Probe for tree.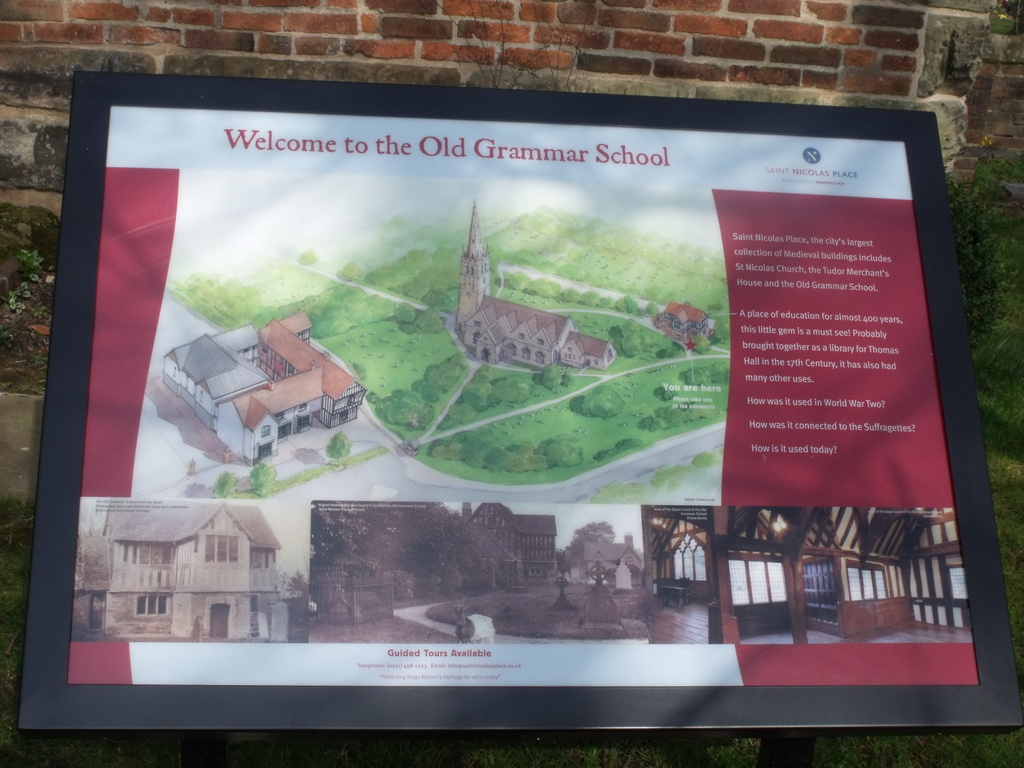
Probe result: 493 372 540 402.
